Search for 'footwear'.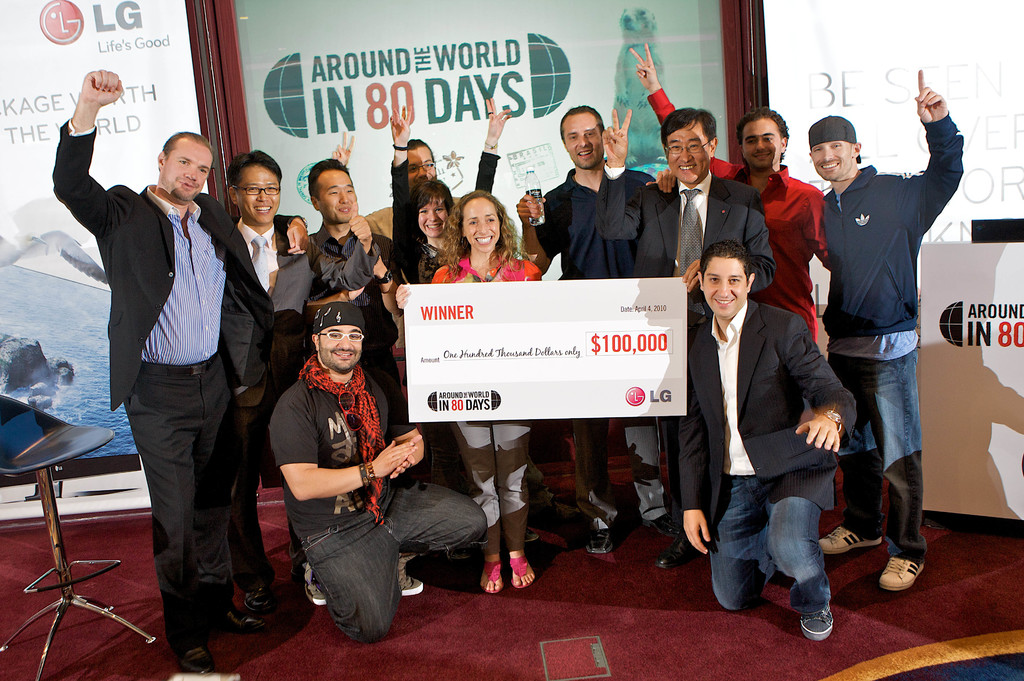
Found at [653,516,701,568].
